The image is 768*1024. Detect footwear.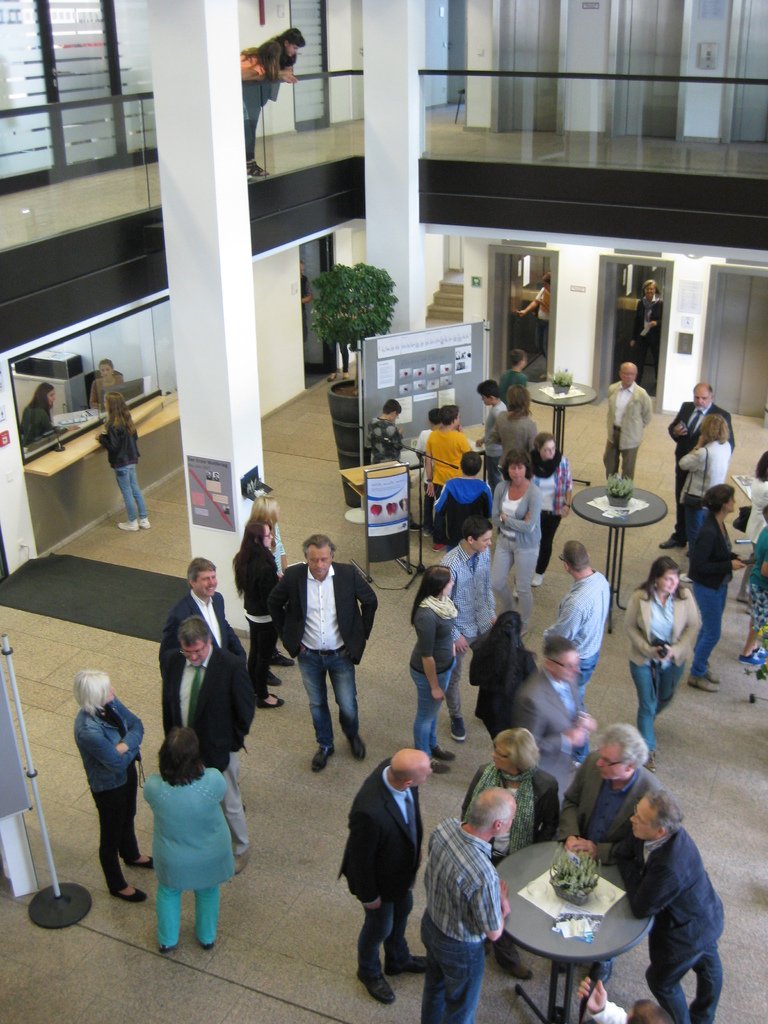
Detection: x1=389, y1=934, x2=428, y2=975.
